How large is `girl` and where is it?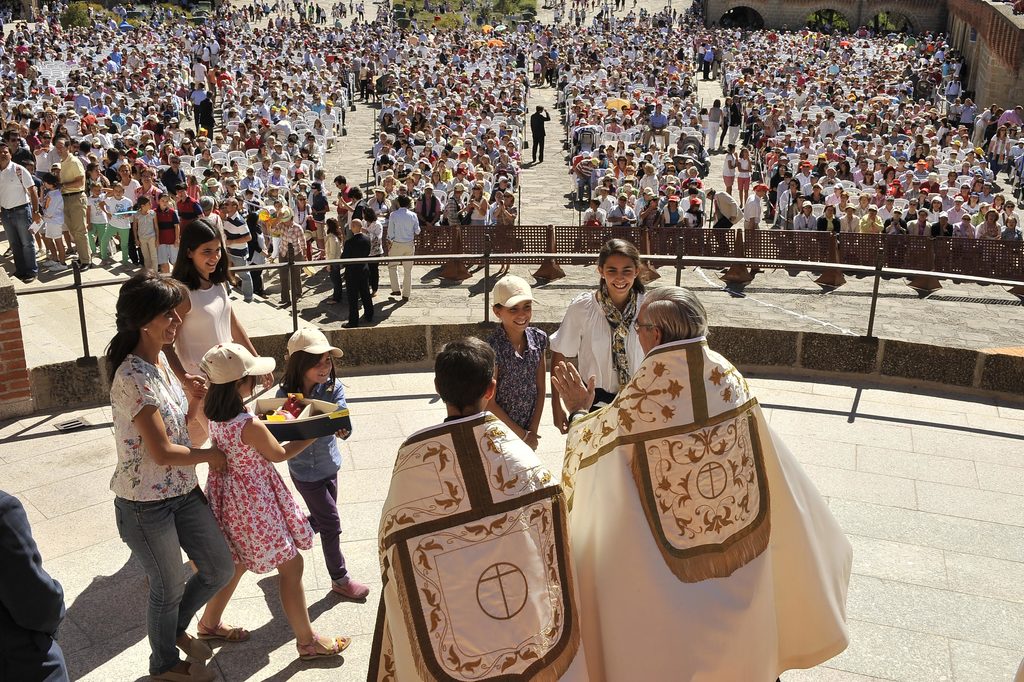
Bounding box: x1=162, y1=221, x2=272, y2=448.
